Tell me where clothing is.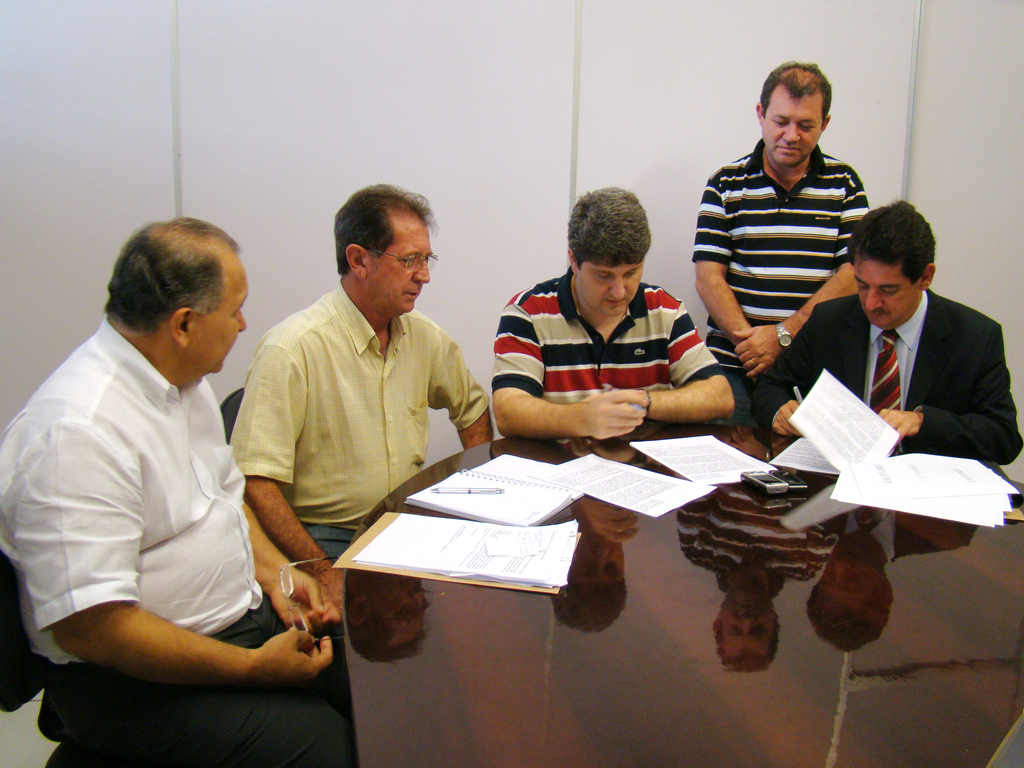
clothing is at 687, 146, 872, 378.
